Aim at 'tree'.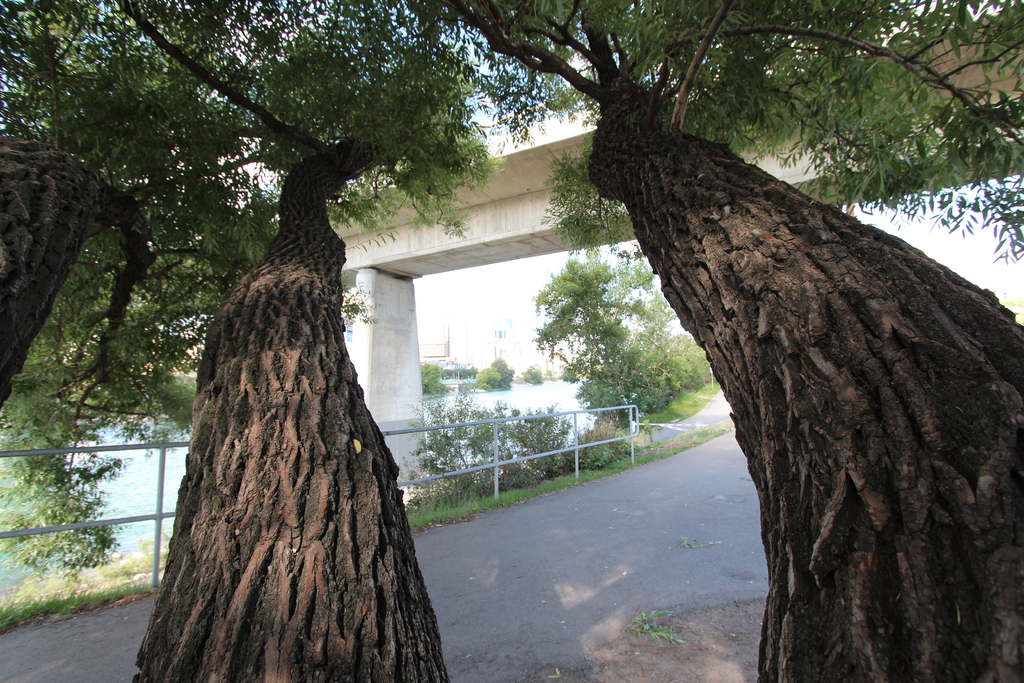
Aimed at <box>421,359,447,396</box>.
